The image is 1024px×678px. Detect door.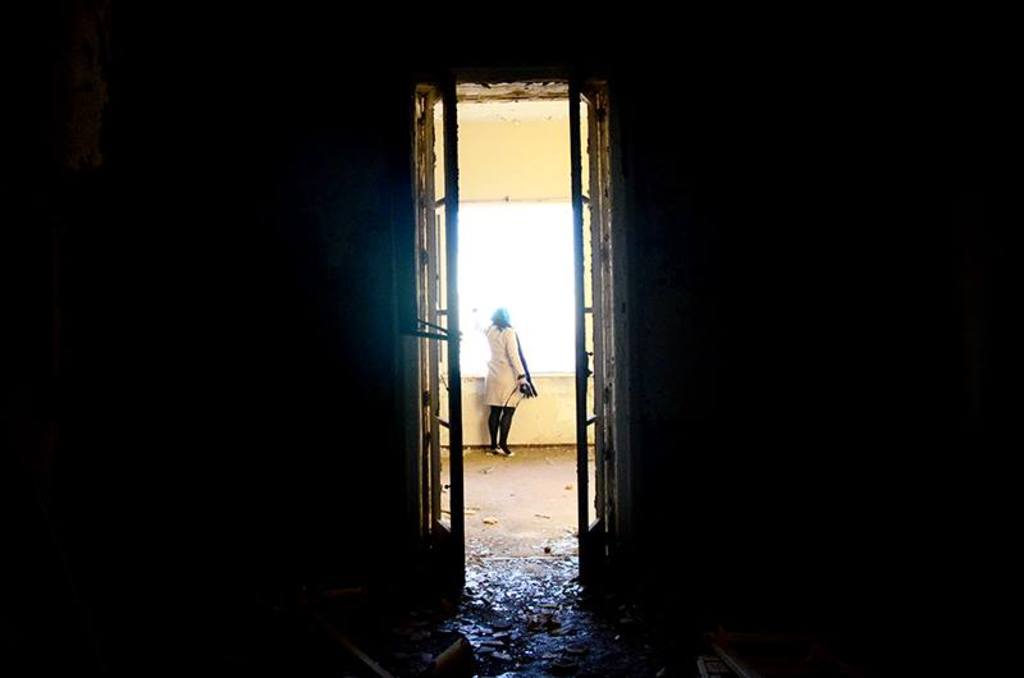
Detection: <region>572, 79, 584, 600</region>.
